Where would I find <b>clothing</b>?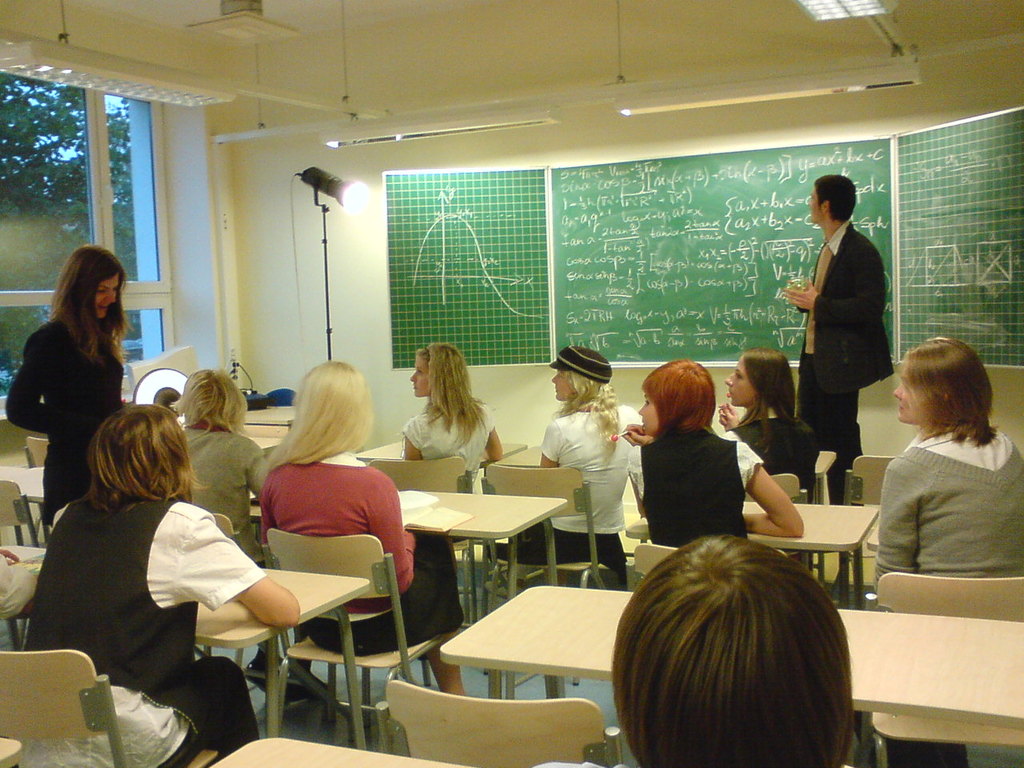
At crop(398, 402, 499, 478).
